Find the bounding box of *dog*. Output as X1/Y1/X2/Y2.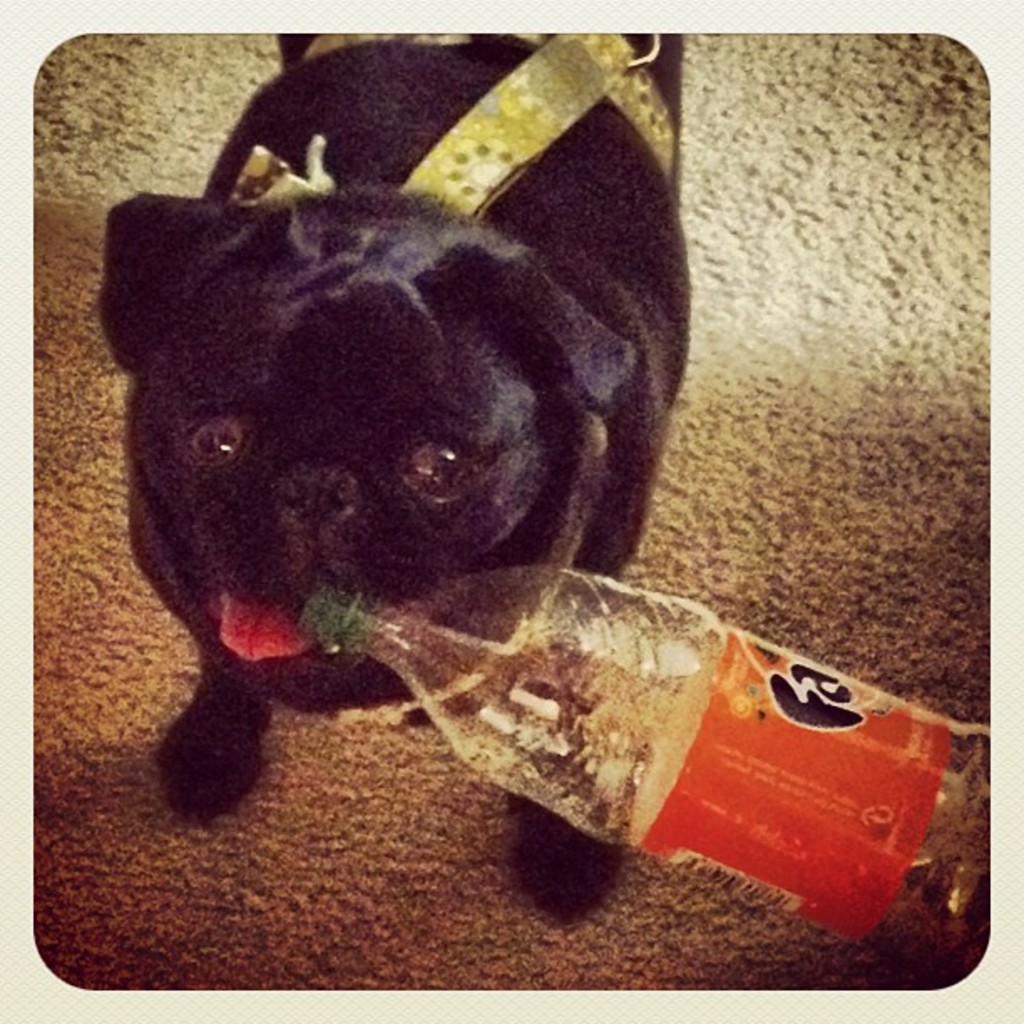
92/32/686/929.
